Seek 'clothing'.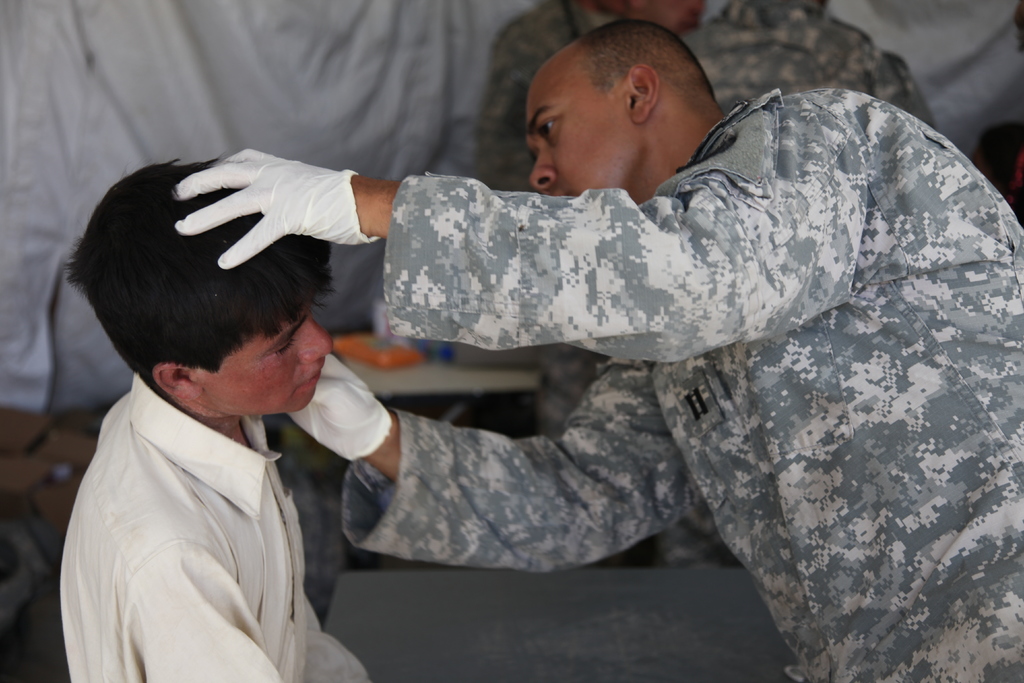
[47, 370, 381, 682].
